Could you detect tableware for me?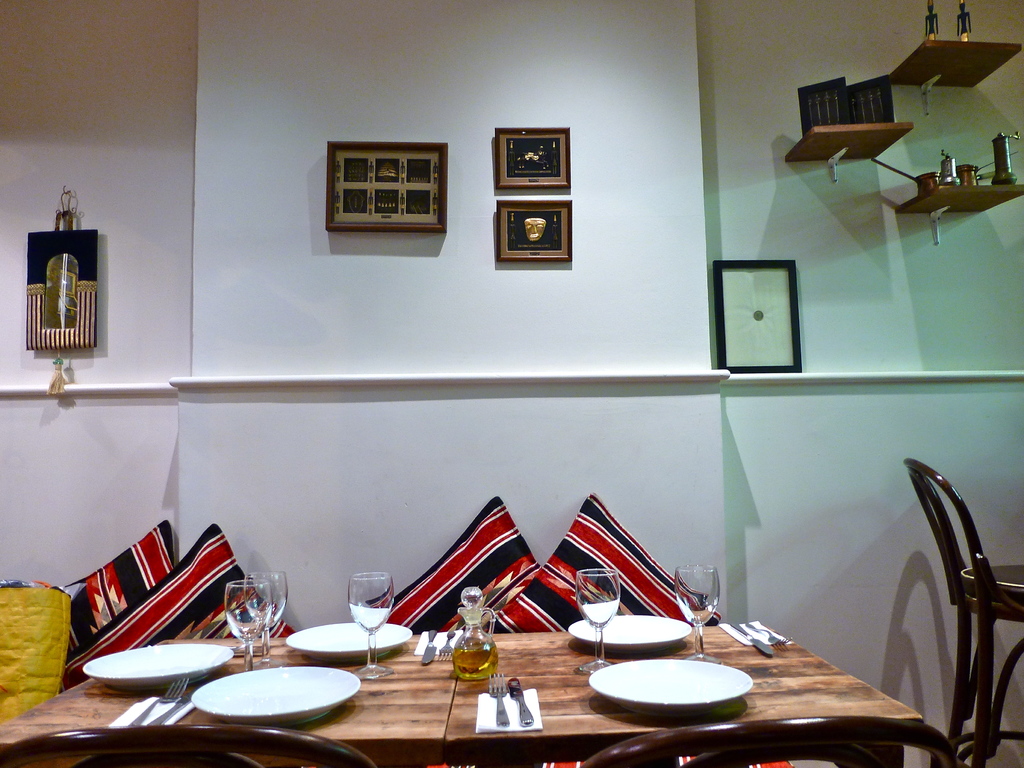
Detection result: (x1=80, y1=637, x2=234, y2=691).
